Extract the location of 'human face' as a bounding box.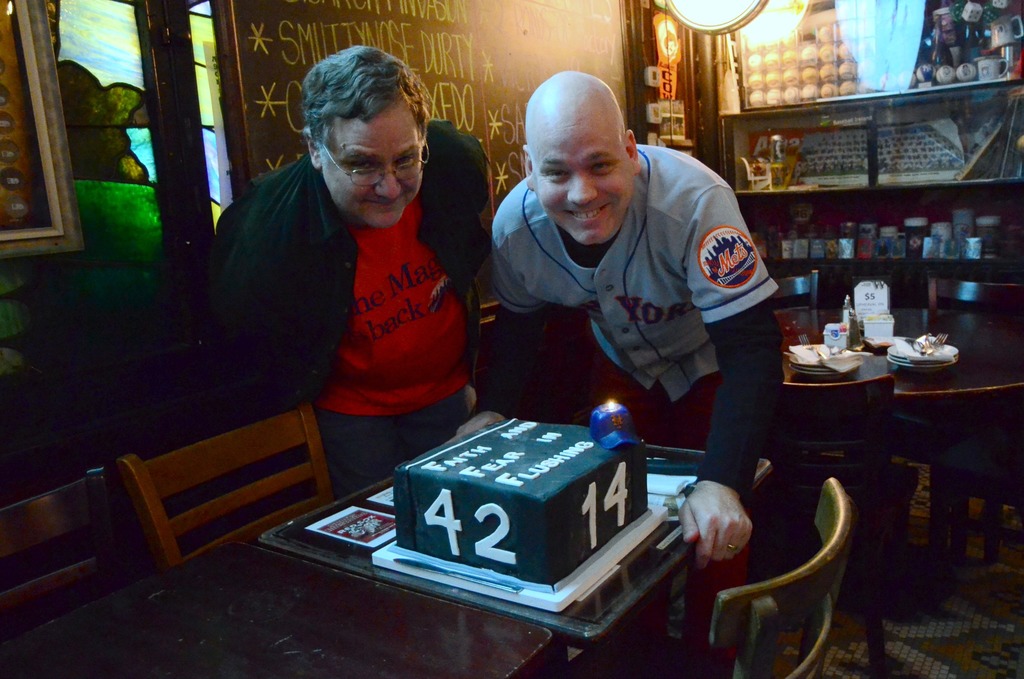
[left=321, top=104, right=425, bottom=233].
